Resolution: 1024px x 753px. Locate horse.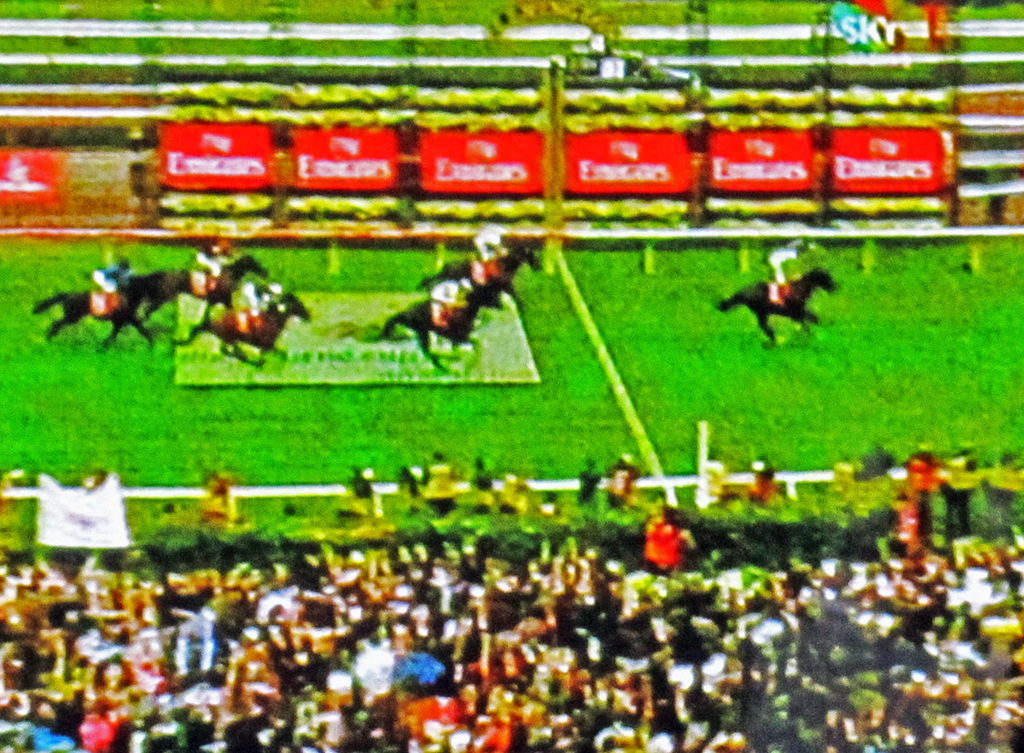
select_region(370, 281, 506, 377).
